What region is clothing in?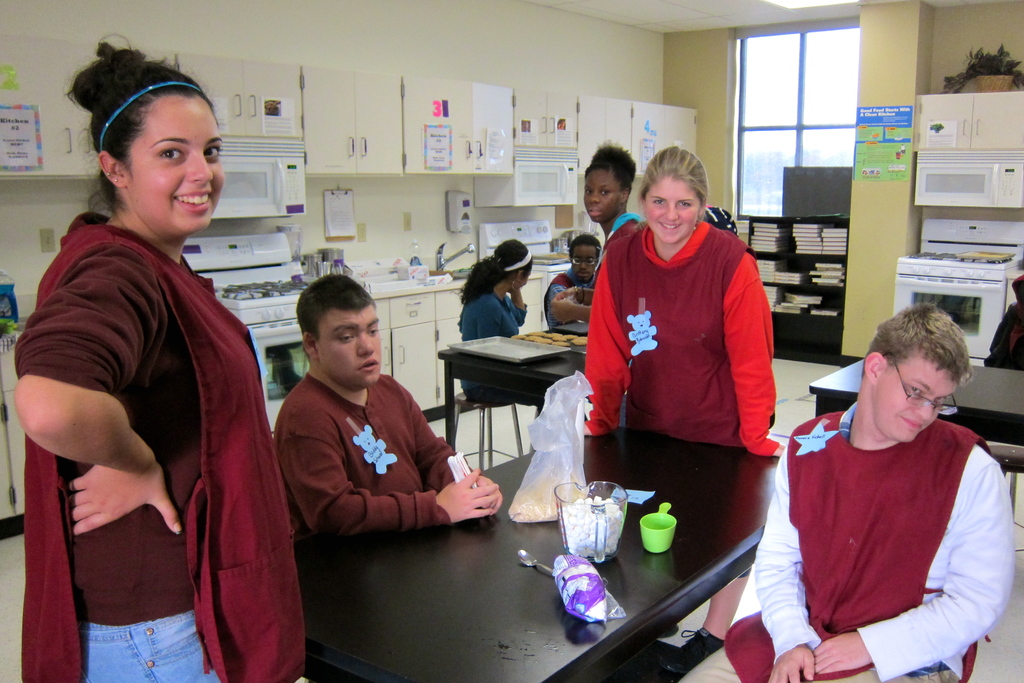
{"left": 676, "top": 398, "right": 1023, "bottom": 682}.
